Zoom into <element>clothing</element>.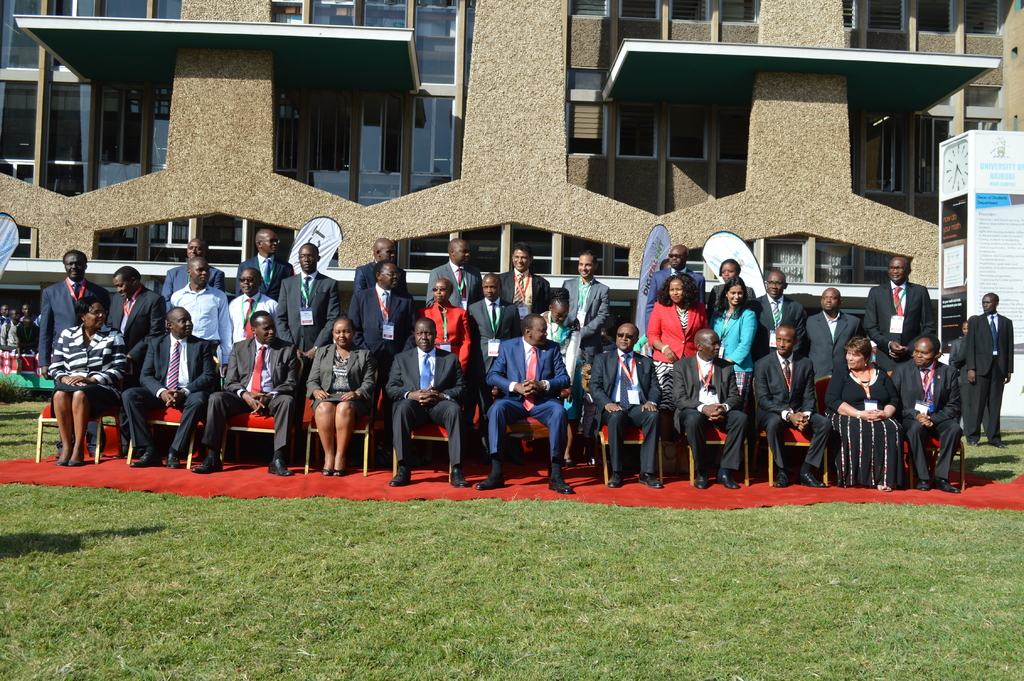
Zoom target: <region>202, 338, 306, 440</region>.
